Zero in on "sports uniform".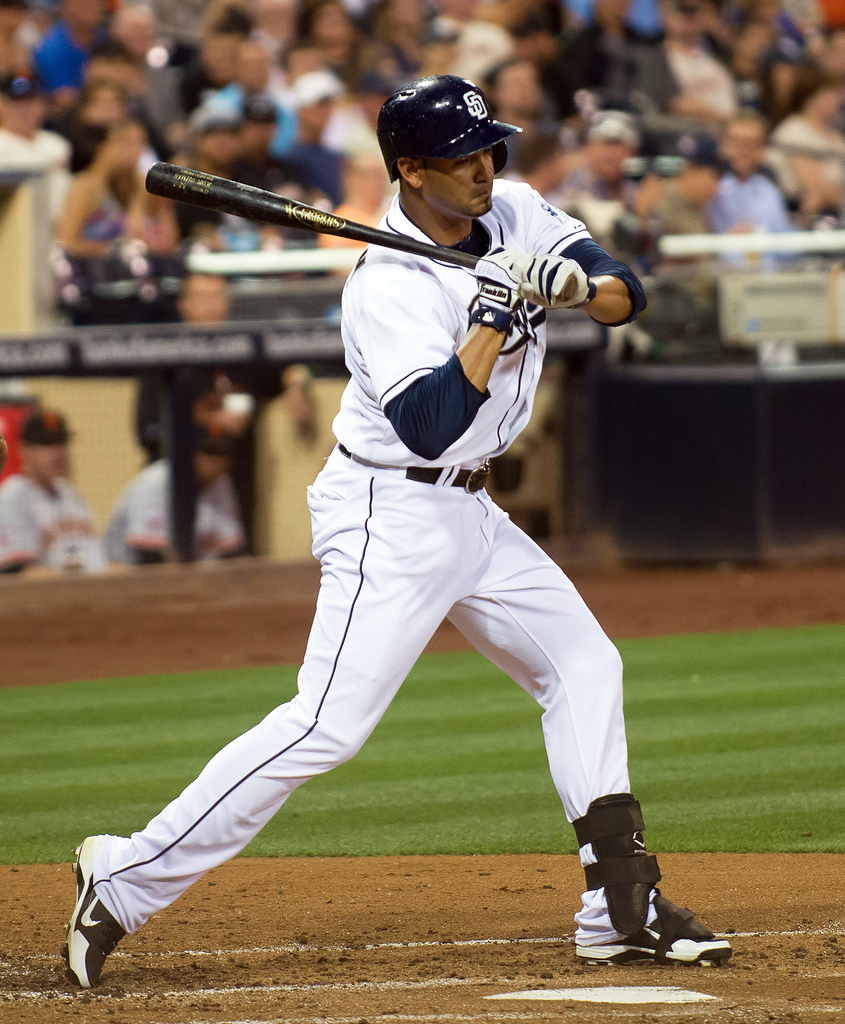
Zeroed in: bbox=[55, 76, 732, 991].
